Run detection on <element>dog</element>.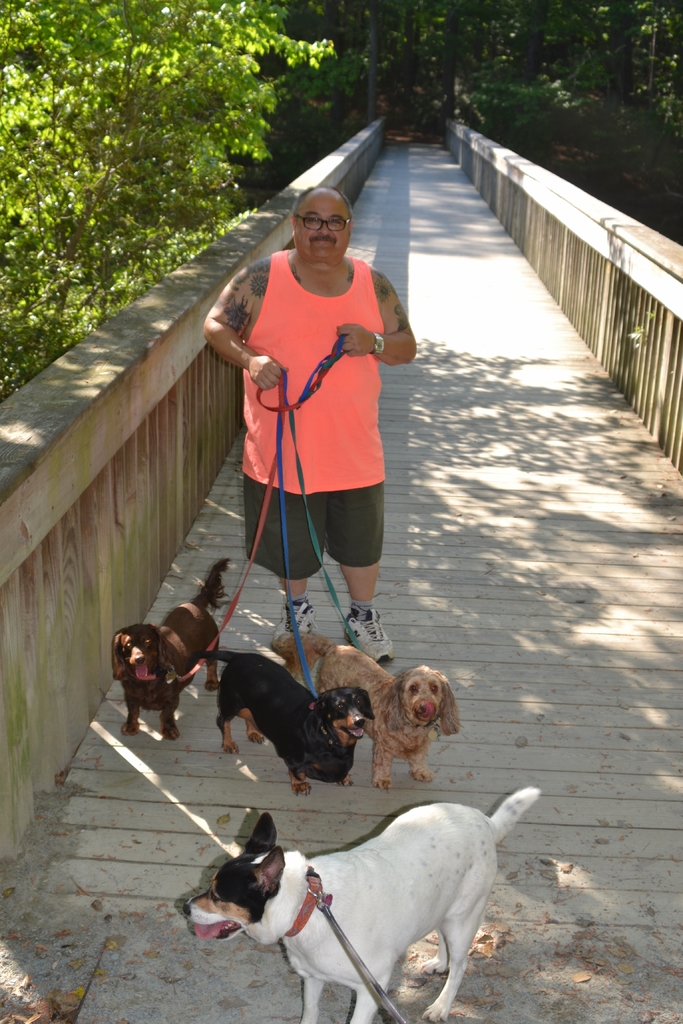
Result: (left=195, top=648, right=372, bottom=798).
